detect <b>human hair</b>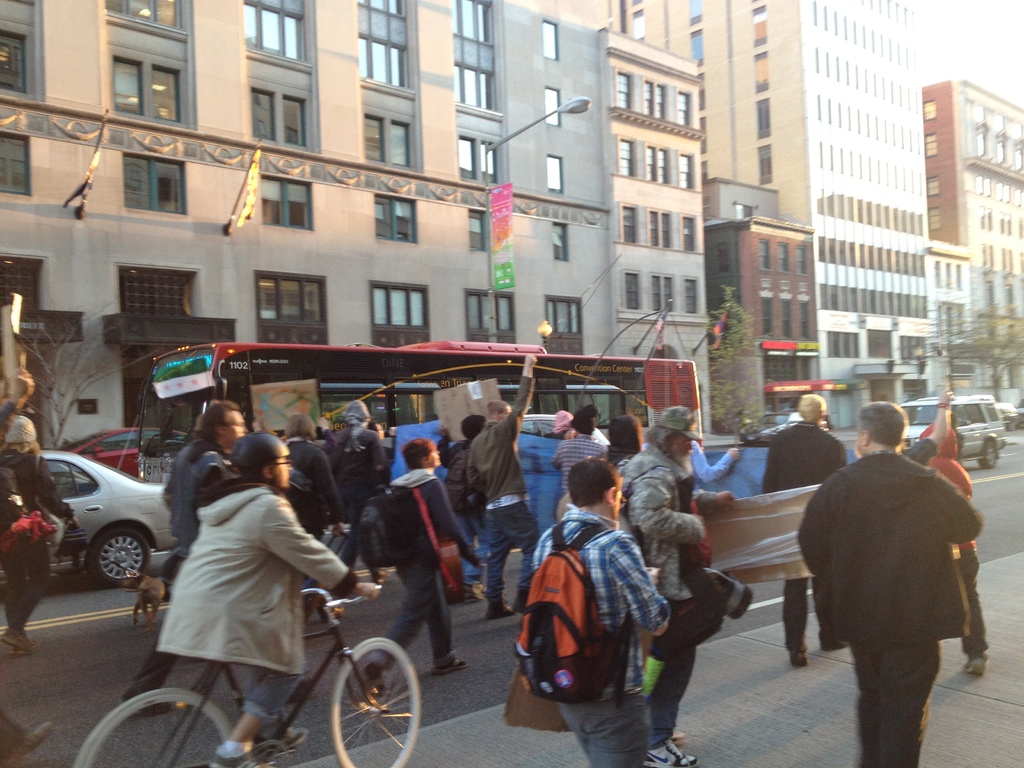
{"x1": 796, "y1": 392, "x2": 825, "y2": 425}
